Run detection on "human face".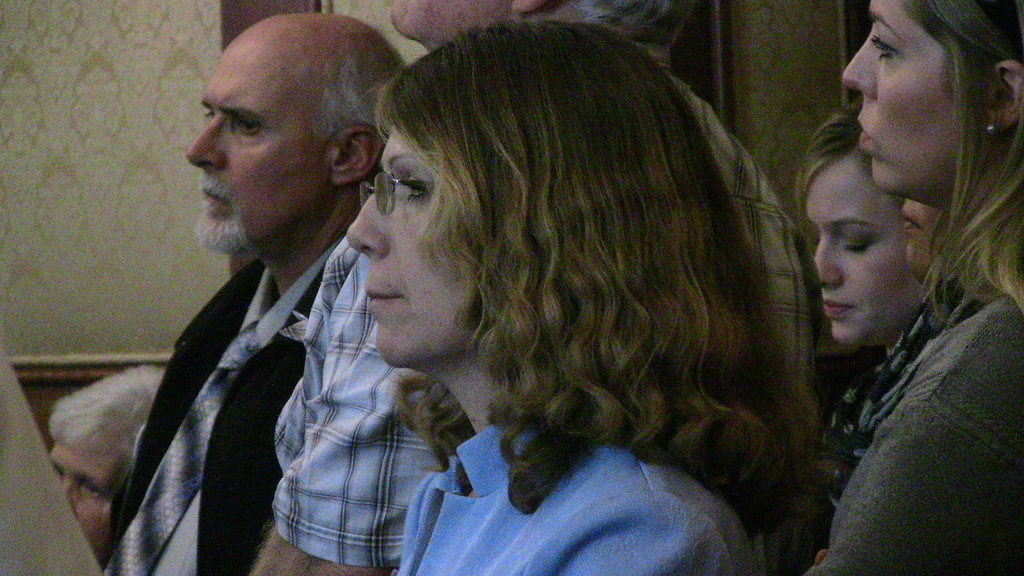
Result: pyautogui.locateOnScreen(899, 205, 947, 283).
